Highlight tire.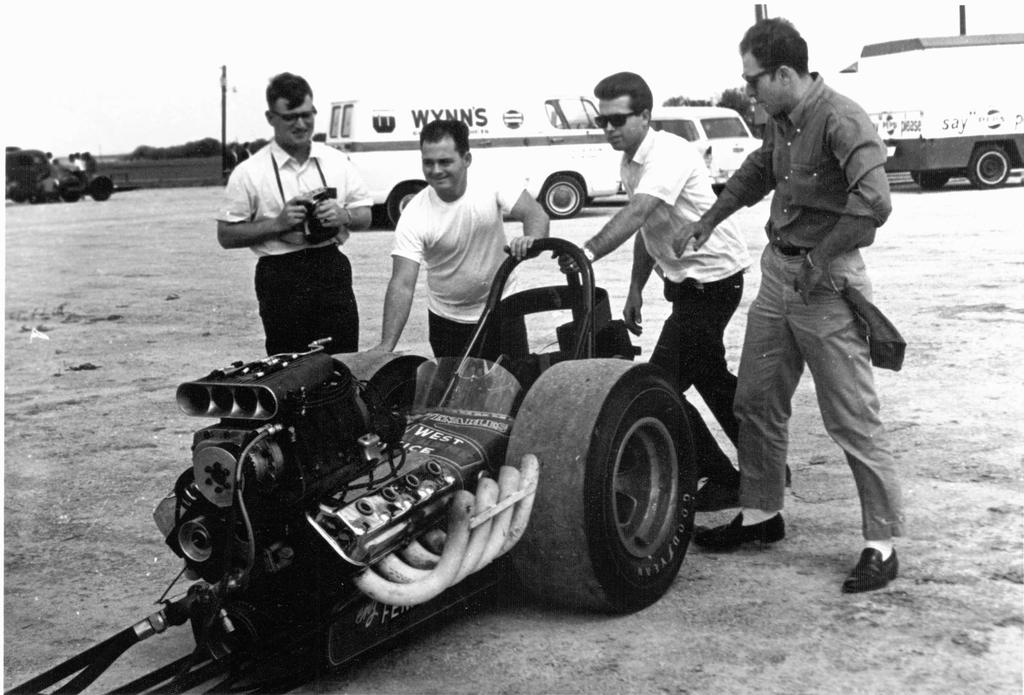
Highlighted region: select_region(507, 353, 701, 614).
